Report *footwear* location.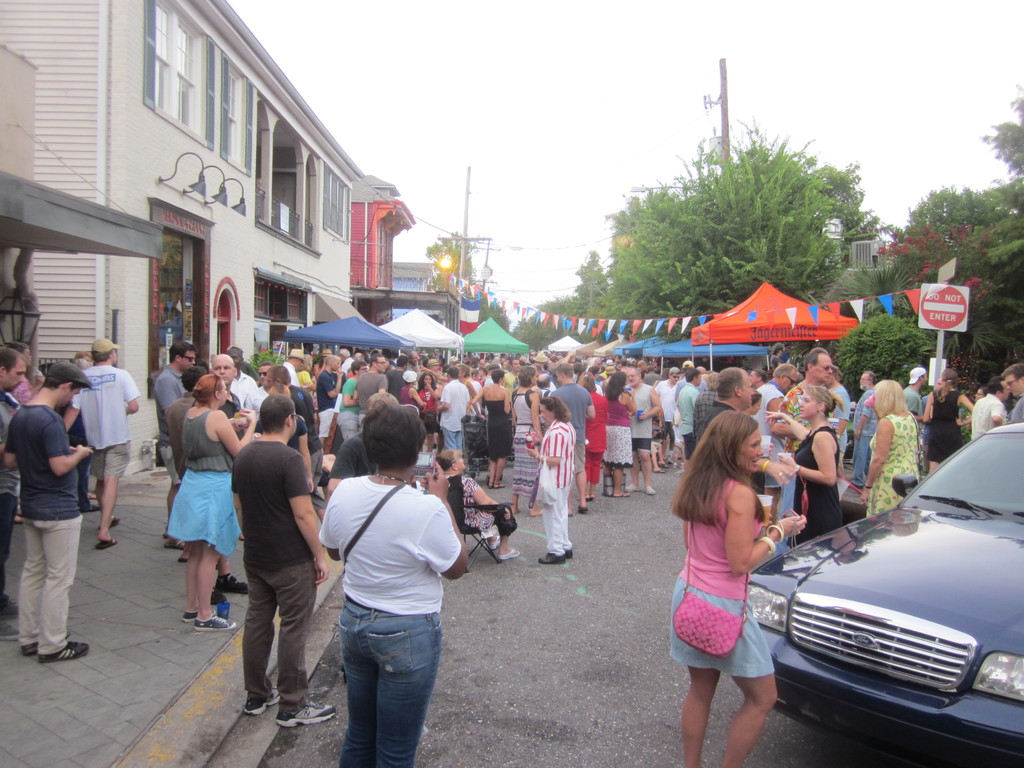
Report: 584/494/598/506.
